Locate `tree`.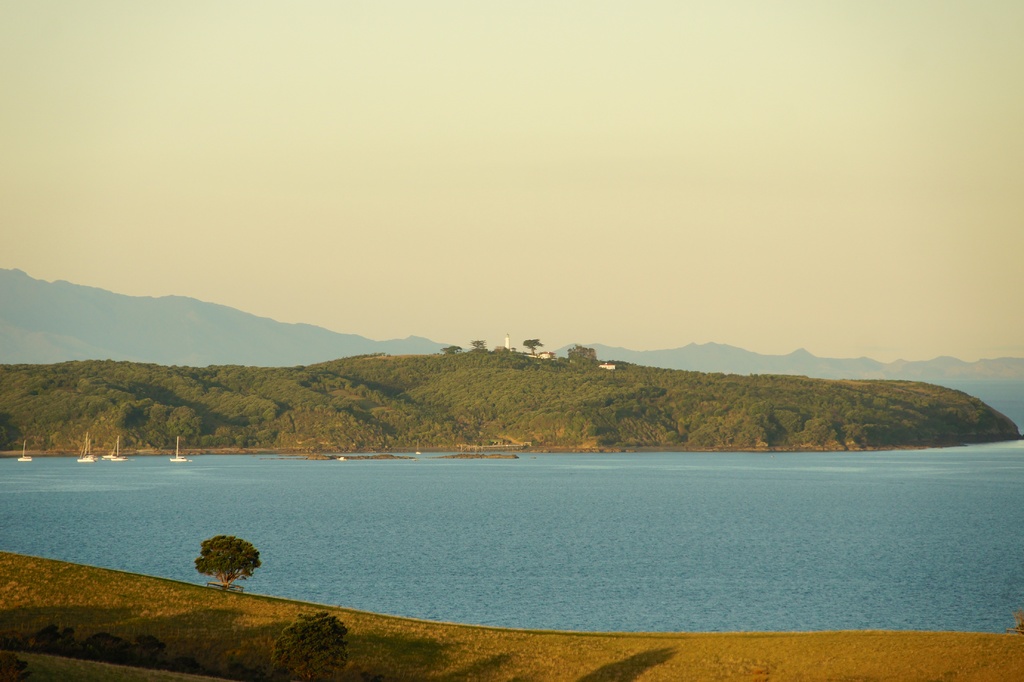
Bounding box: (left=523, top=337, right=544, bottom=356).
